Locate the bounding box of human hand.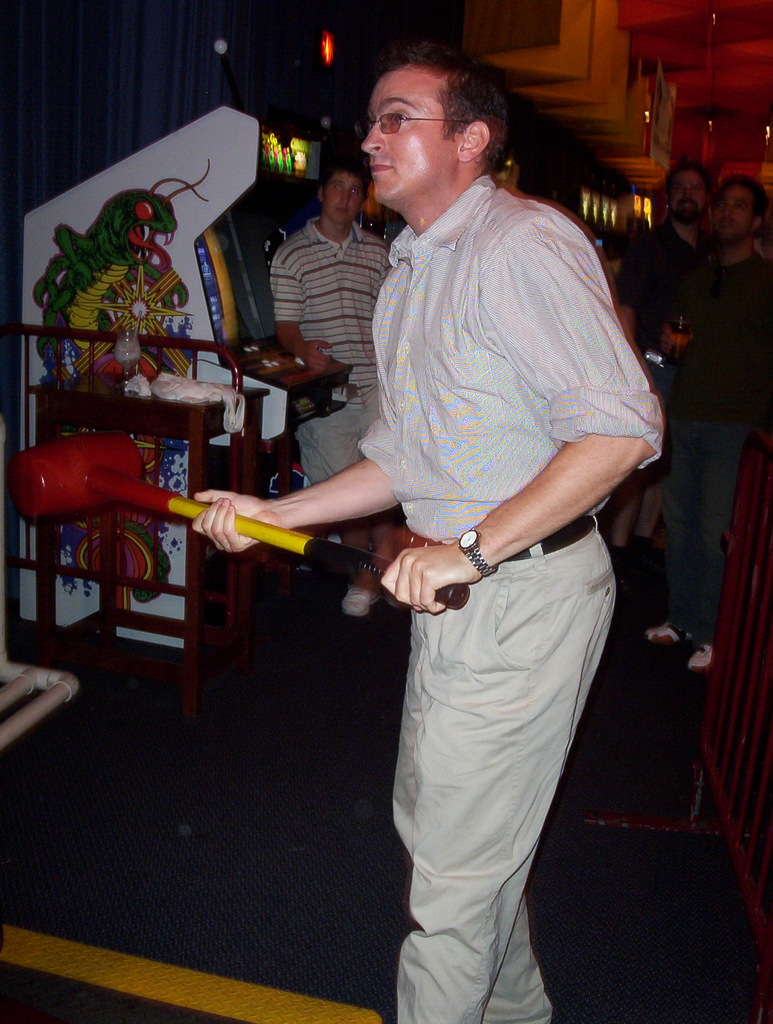
Bounding box: [left=297, top=340, right=339, bottom=371].
